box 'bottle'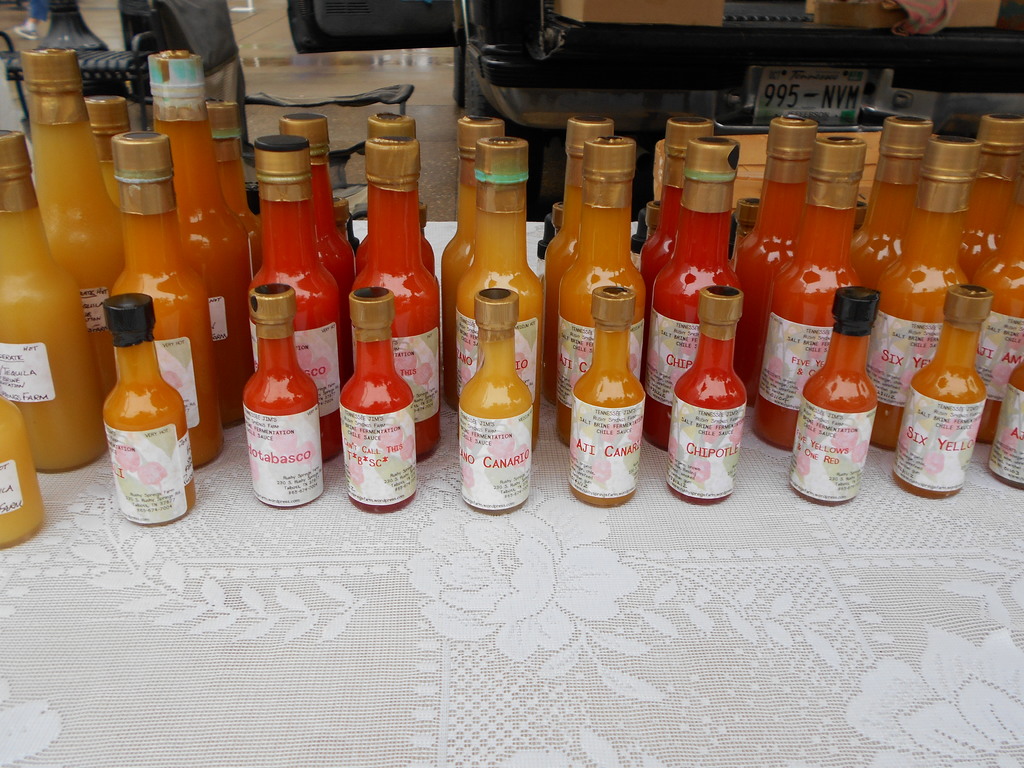
868, 132, 981, 449
